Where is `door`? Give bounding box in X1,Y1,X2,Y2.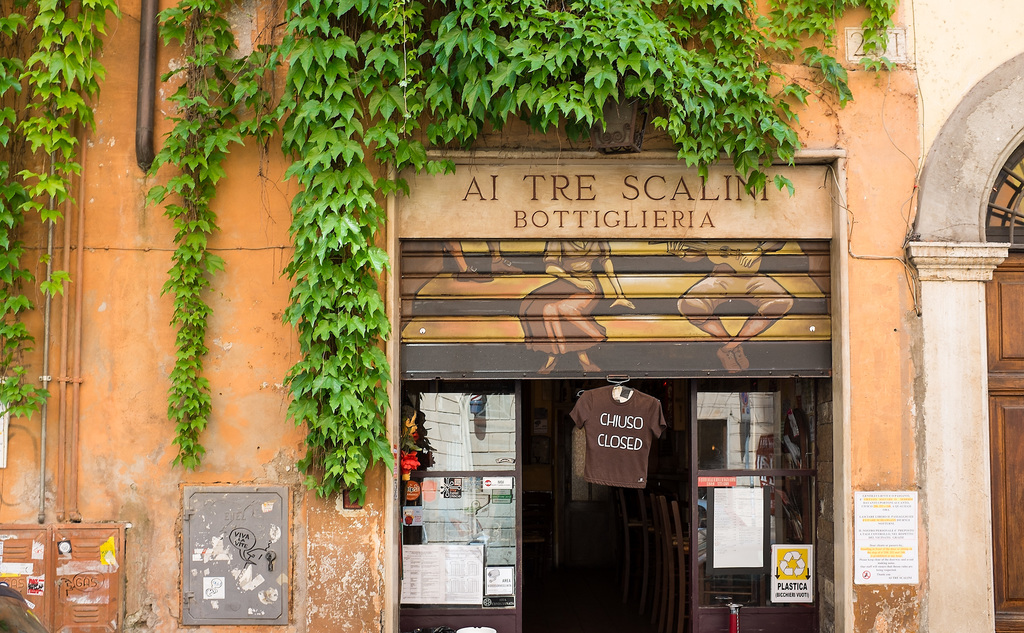
392,149,848,632.
